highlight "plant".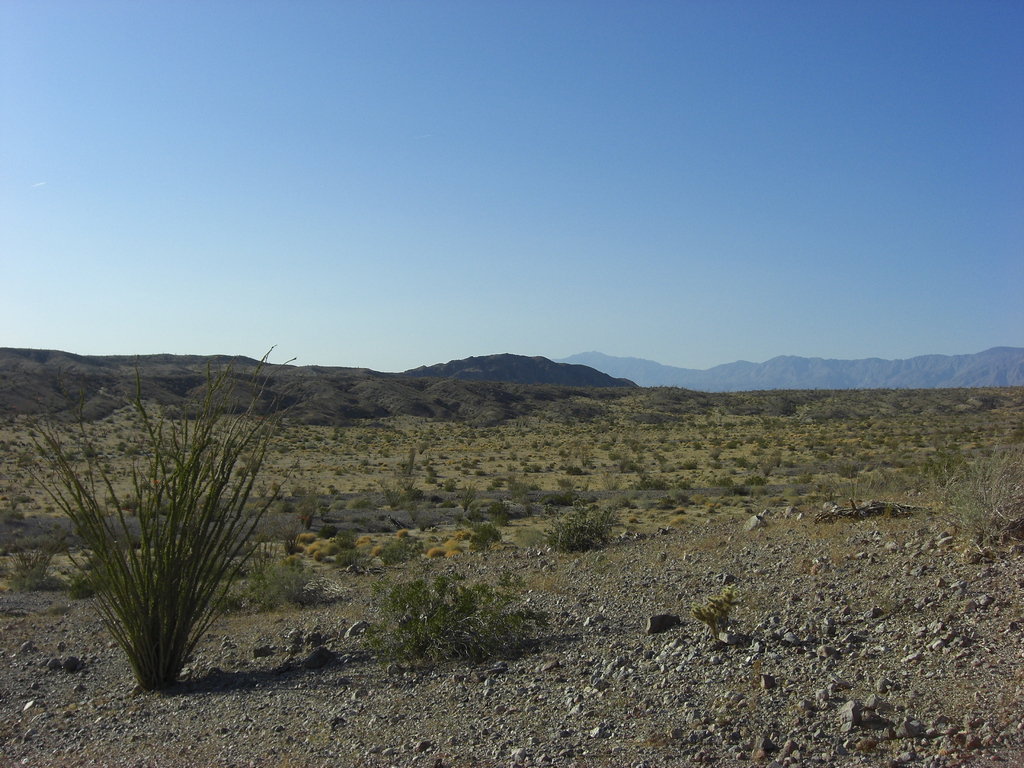
Highlighted region: left=361, top=567, right=562, bottom=685.
